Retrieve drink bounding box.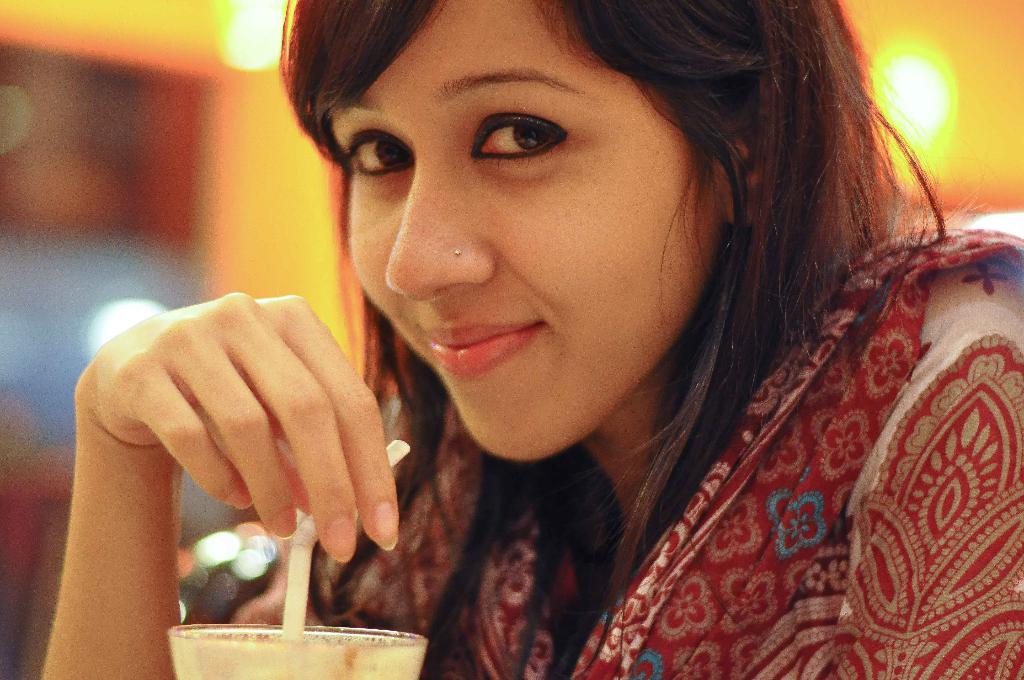
Bounding box: rect(171, 634, 426, 679).
